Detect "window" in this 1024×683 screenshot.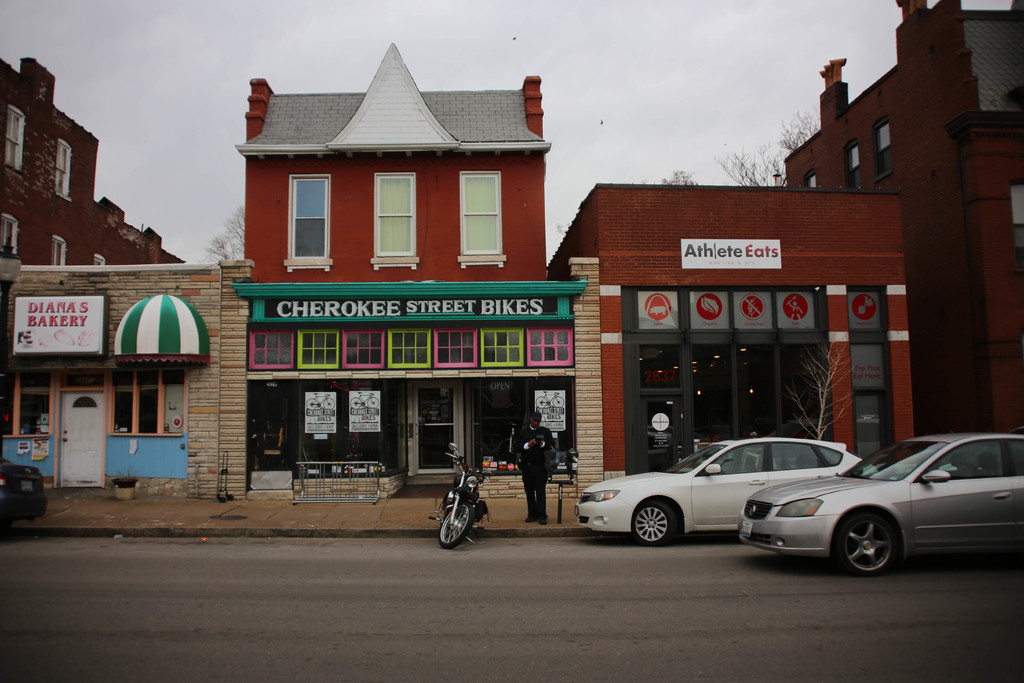
Detection: <region>51, 235, 69, 263</region>.
